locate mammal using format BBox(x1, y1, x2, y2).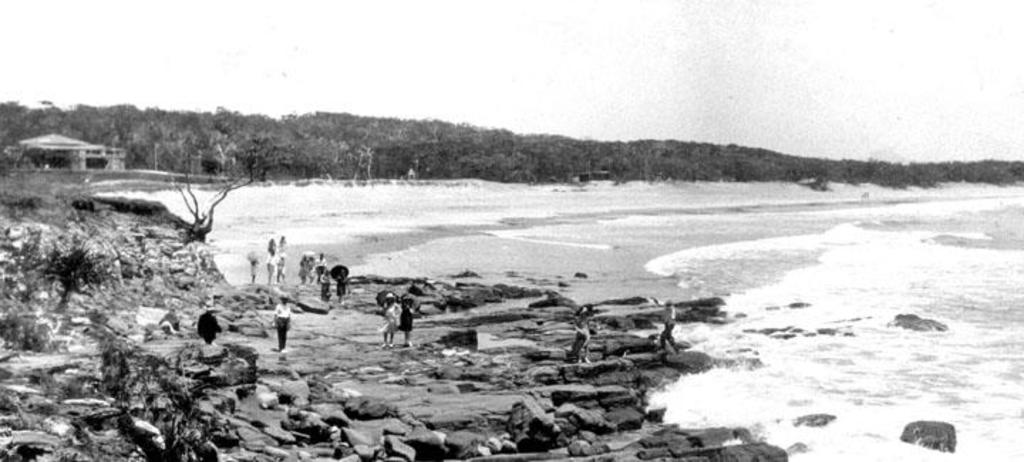
BBox(297, 254, 304, 281).
